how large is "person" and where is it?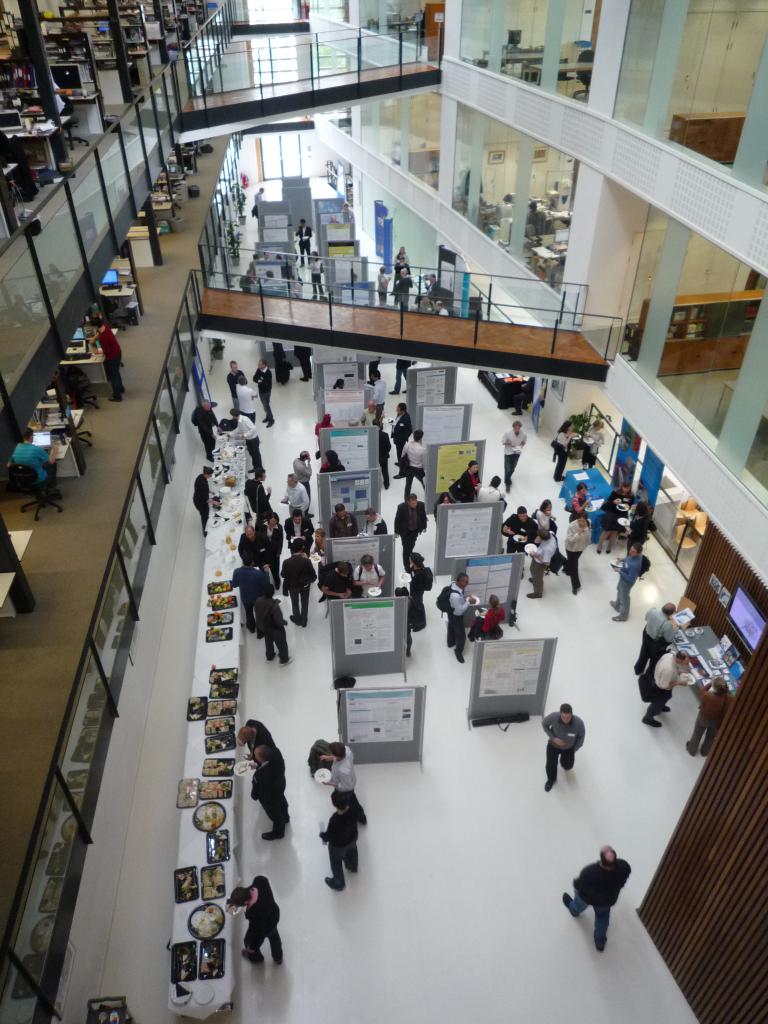
Bounding box: rect(355, 554, 387, 602).
